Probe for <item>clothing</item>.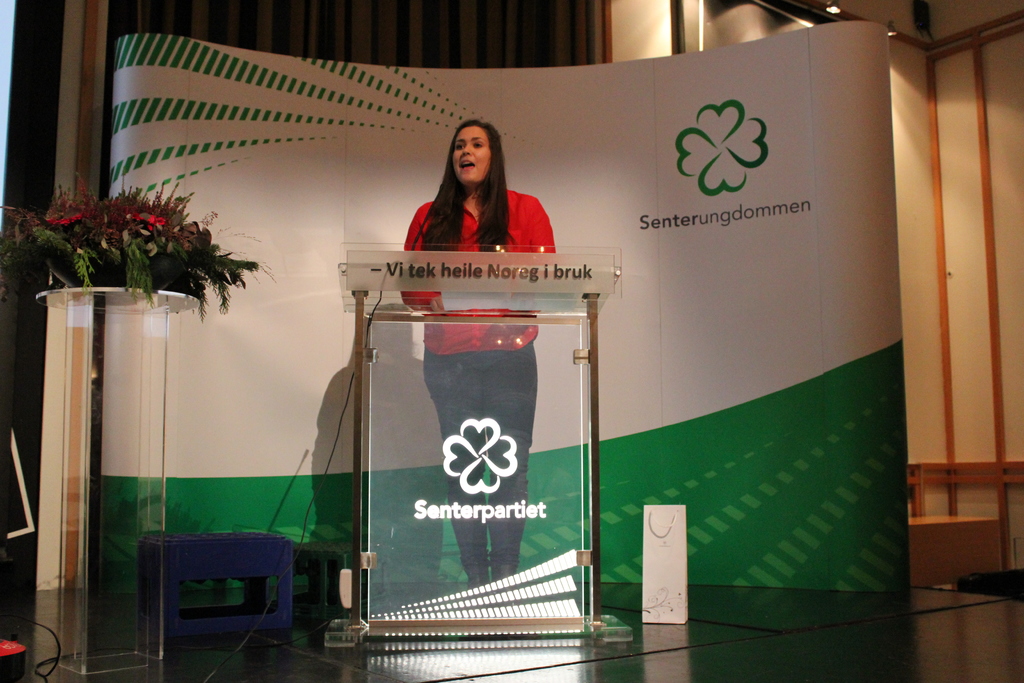
Probe result: (388, 168, 559, 262).
